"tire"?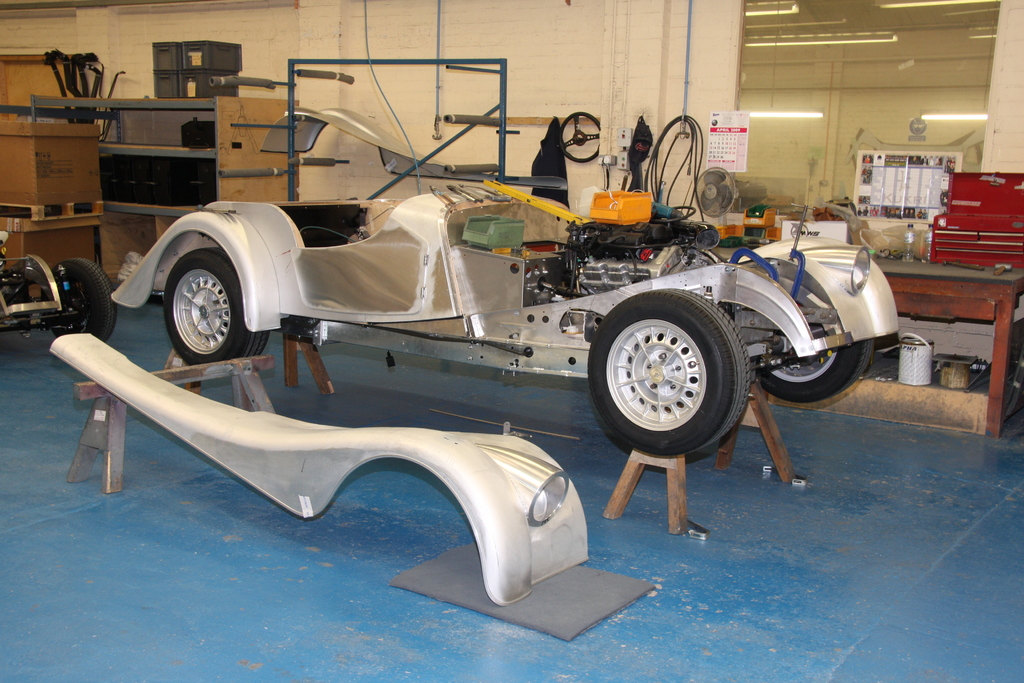
(x1=45, y1=261, x2=116, y2=352)
